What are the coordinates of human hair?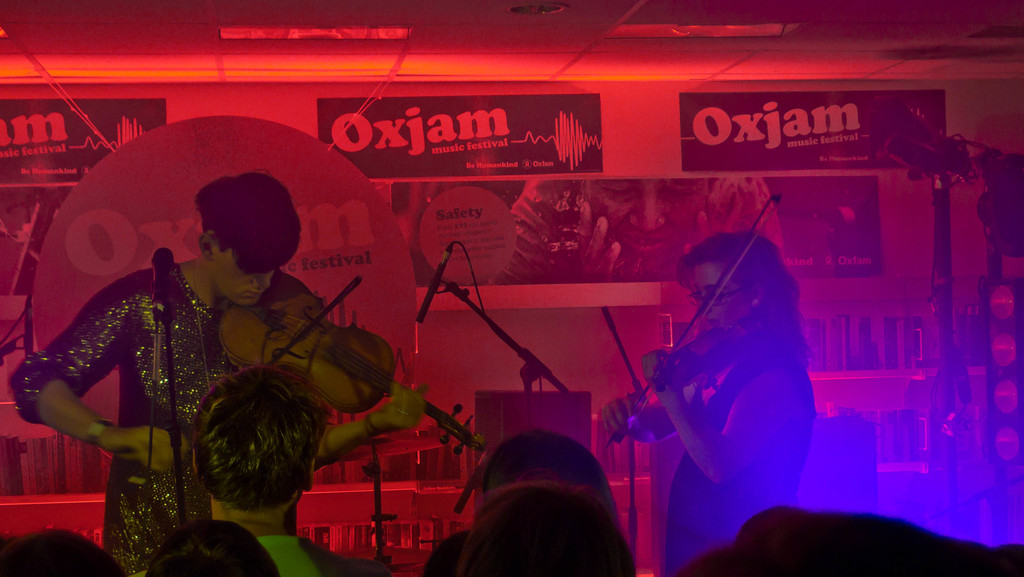
box=[679, 232, 821, 374].
